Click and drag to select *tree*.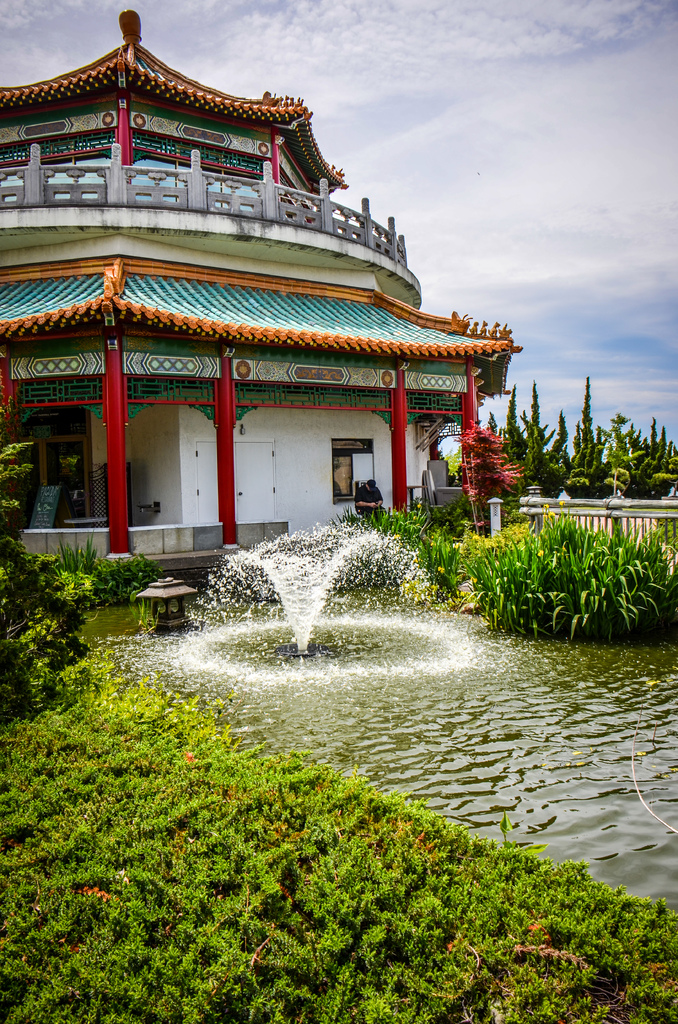
Selection: rect(576, 374, 601, 477).
